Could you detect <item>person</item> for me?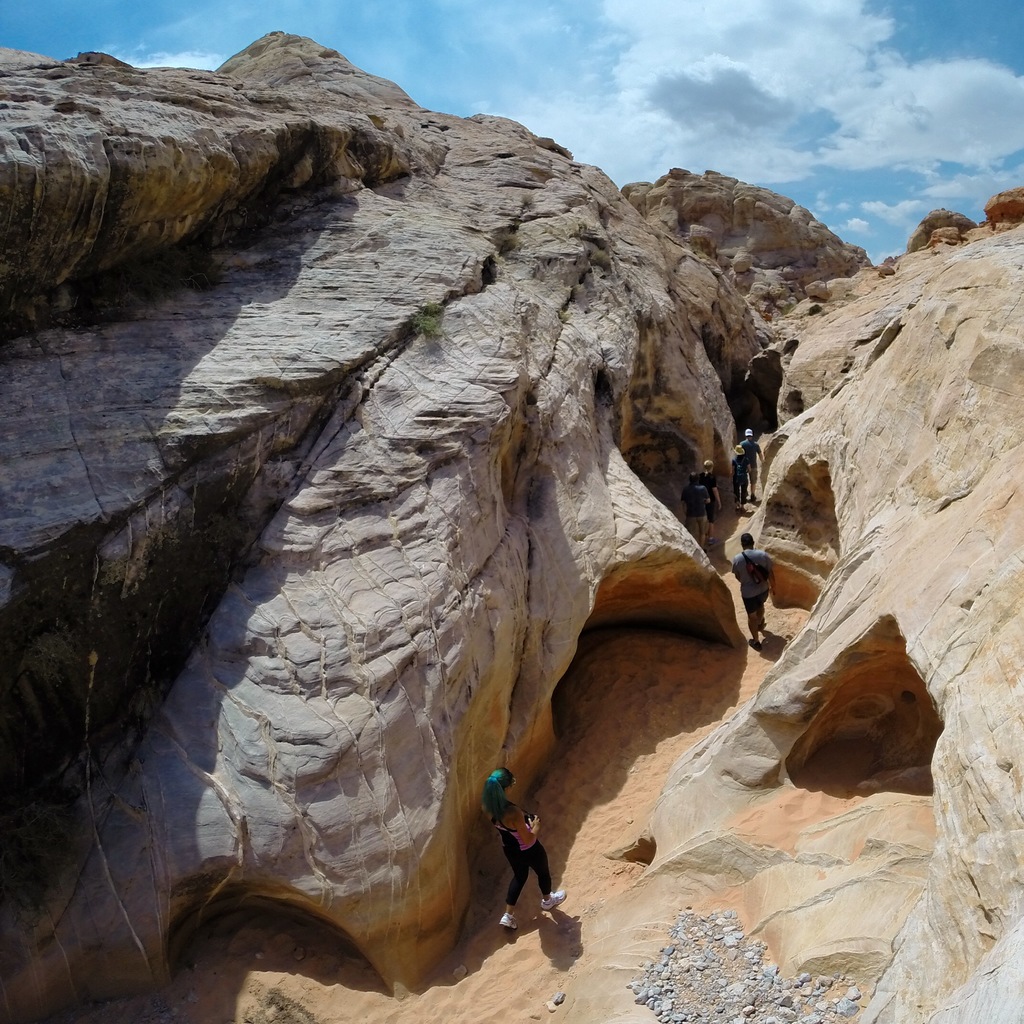
Detection result: [686, 468, 708, 538].
